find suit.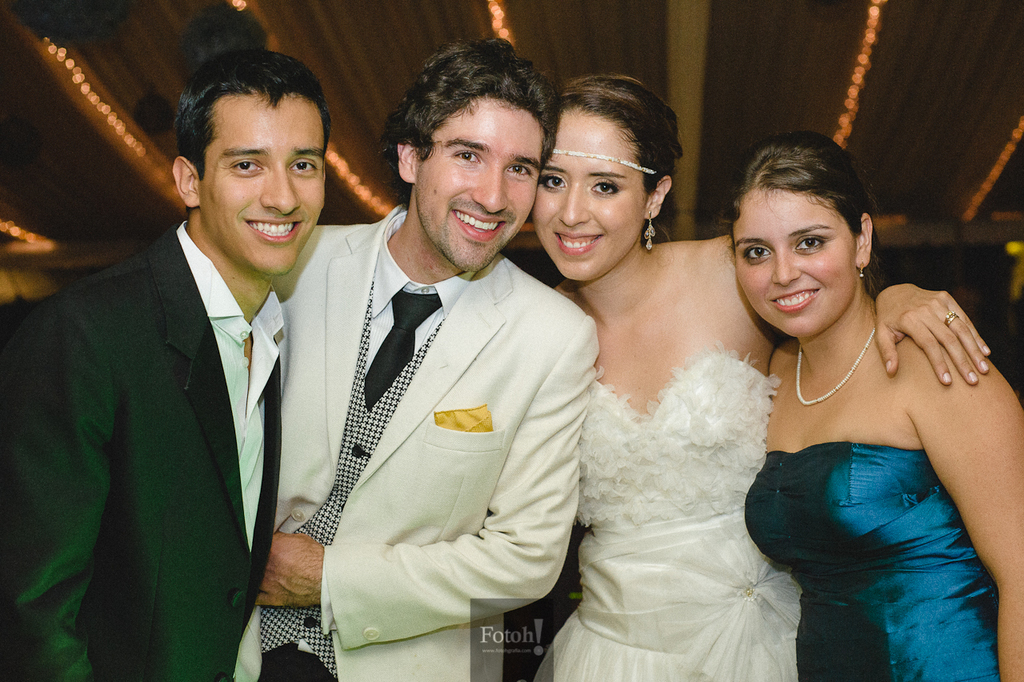
x1=270 y1=138 x2=592 y2=665.
